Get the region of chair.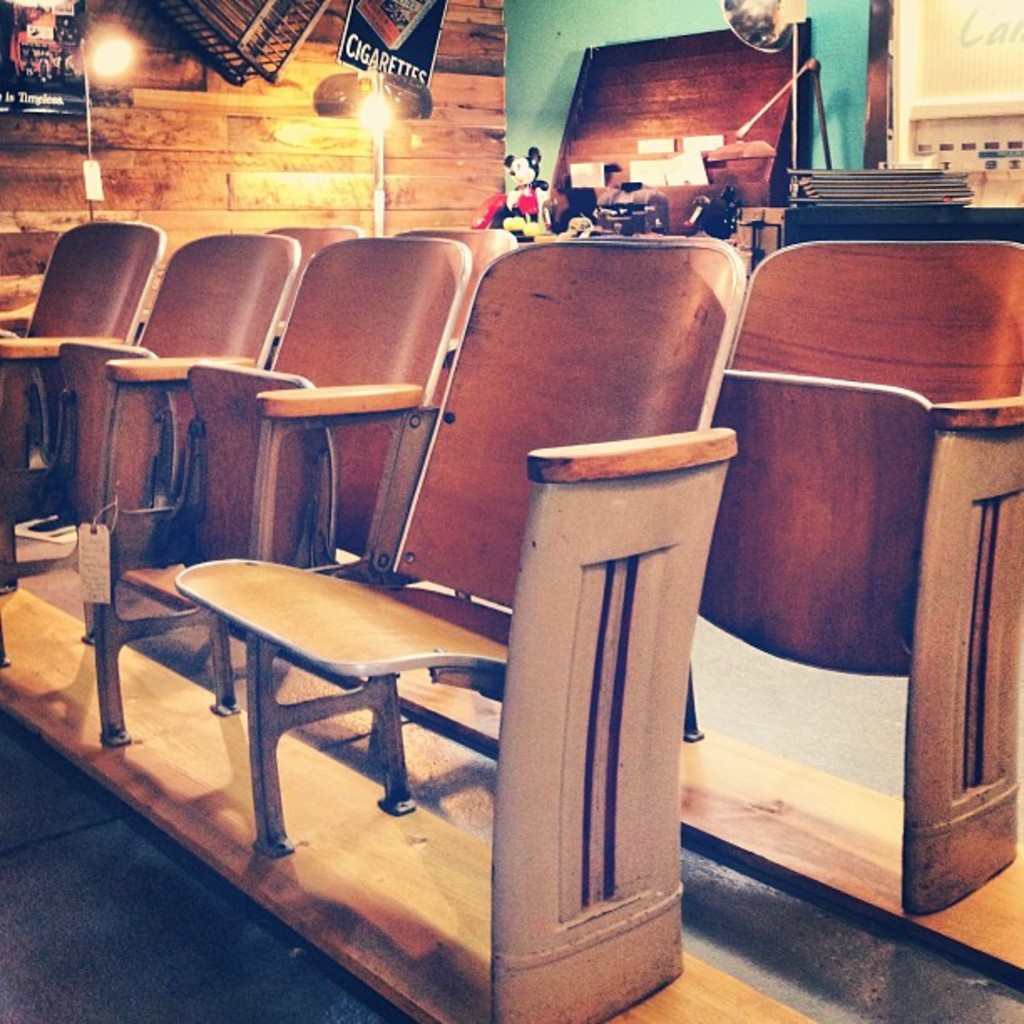
(left=686, top=241, right=1022, bottom=912).
